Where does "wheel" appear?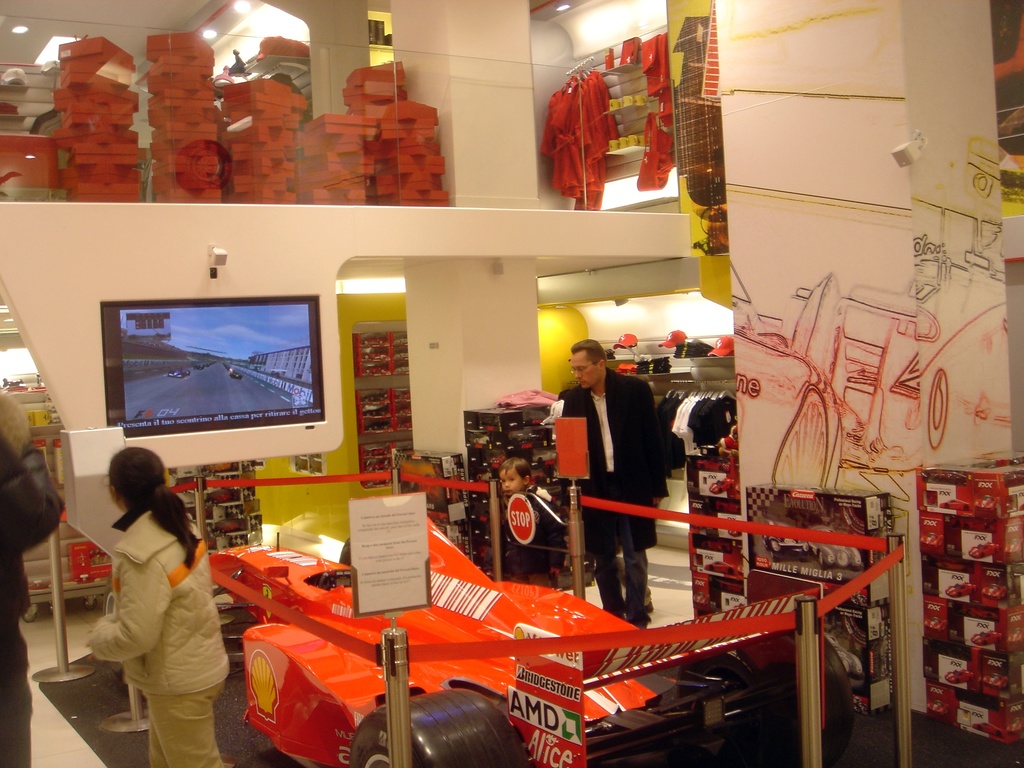
Appears at 20,602,35,623.
